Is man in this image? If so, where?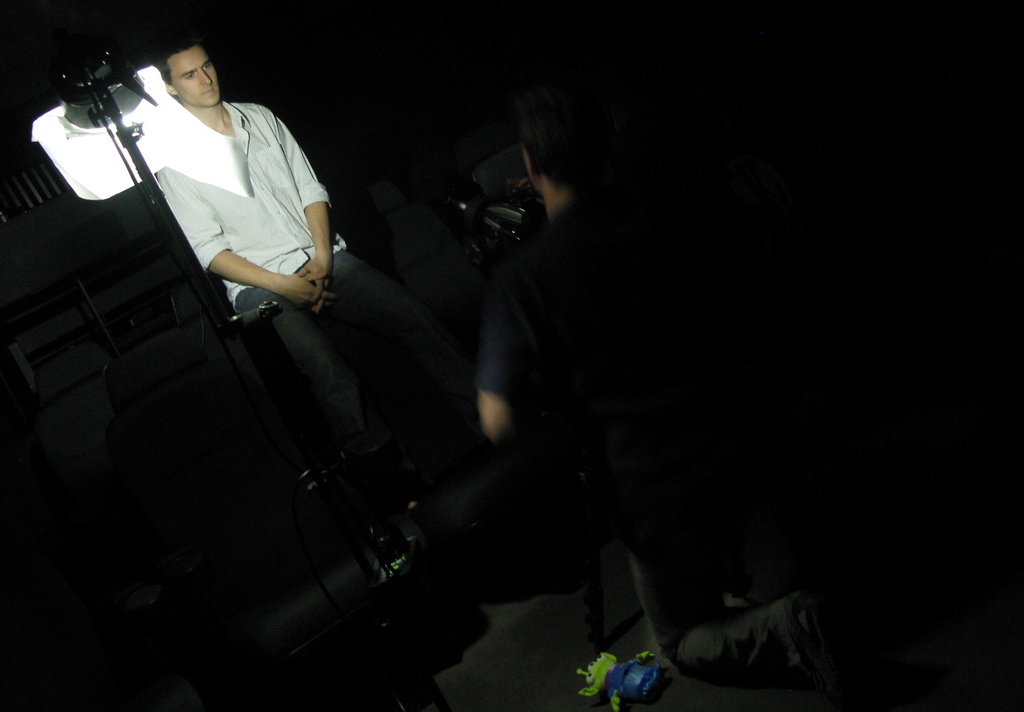
Yes, at x1=456, y1=83, x2=754, y2=596.
